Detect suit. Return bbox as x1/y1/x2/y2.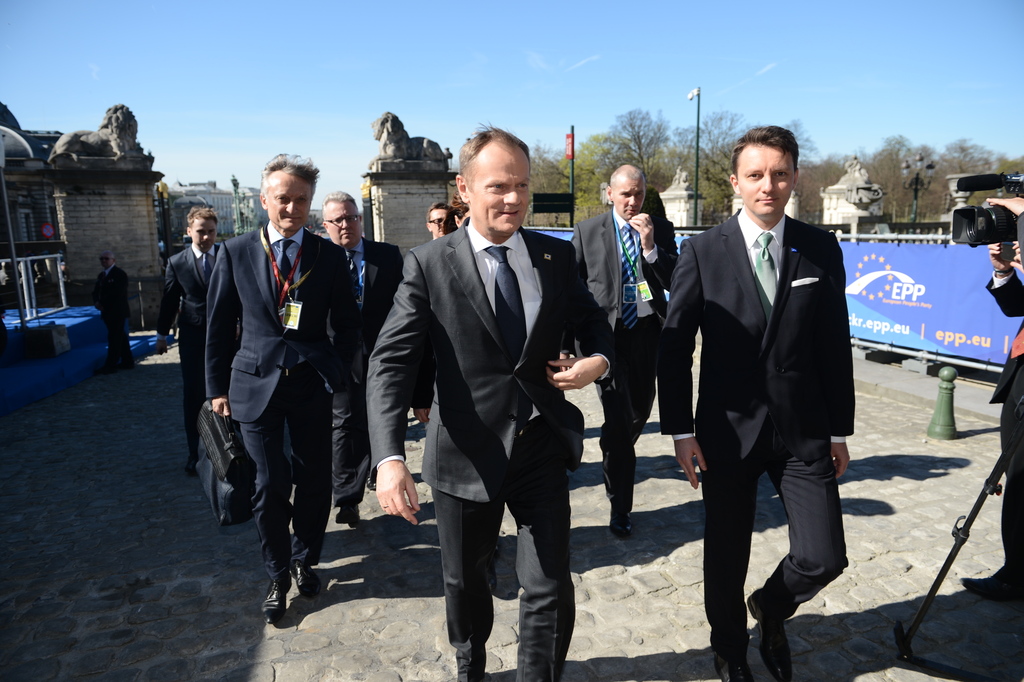
568/208/678/503.
